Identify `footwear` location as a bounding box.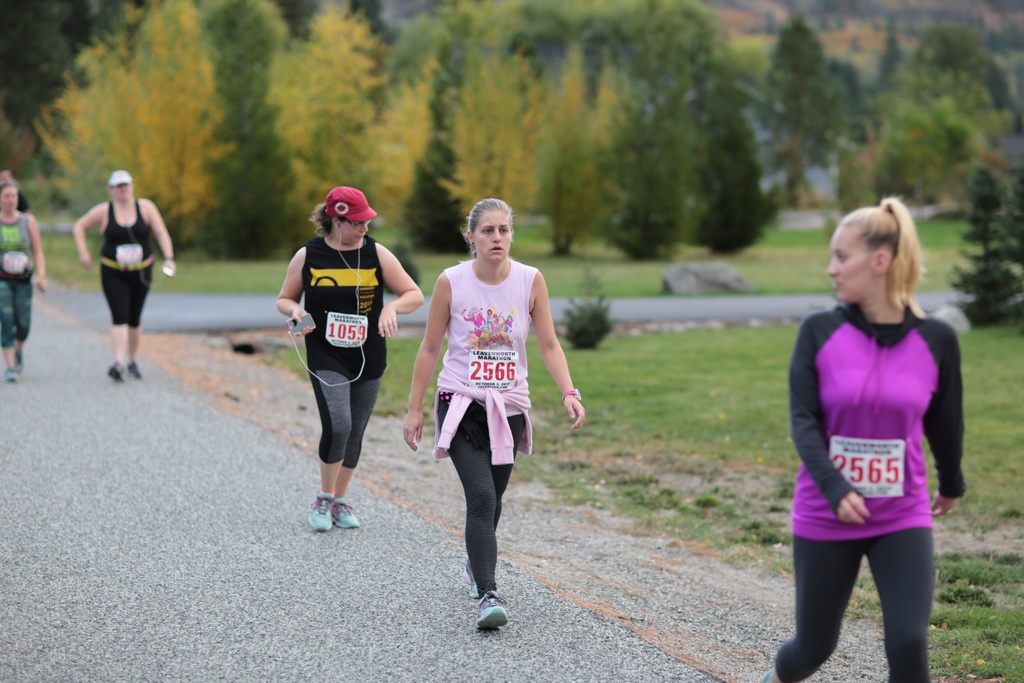
x1=465, y1=557, x2=478, y2=595.
